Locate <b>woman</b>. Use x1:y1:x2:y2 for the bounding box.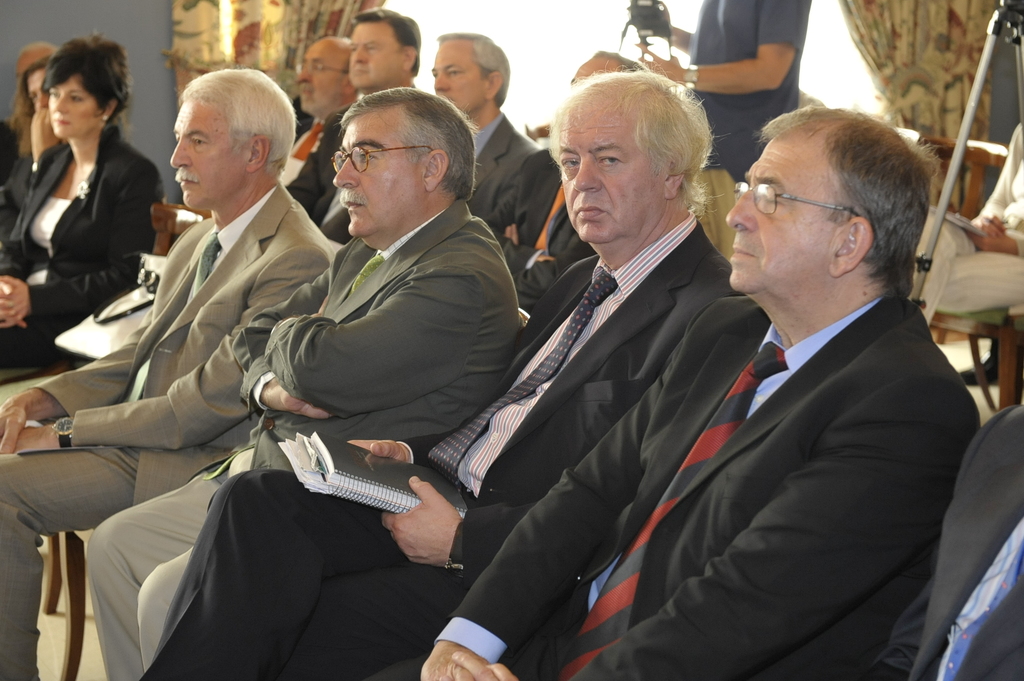
13:40:147:353.
